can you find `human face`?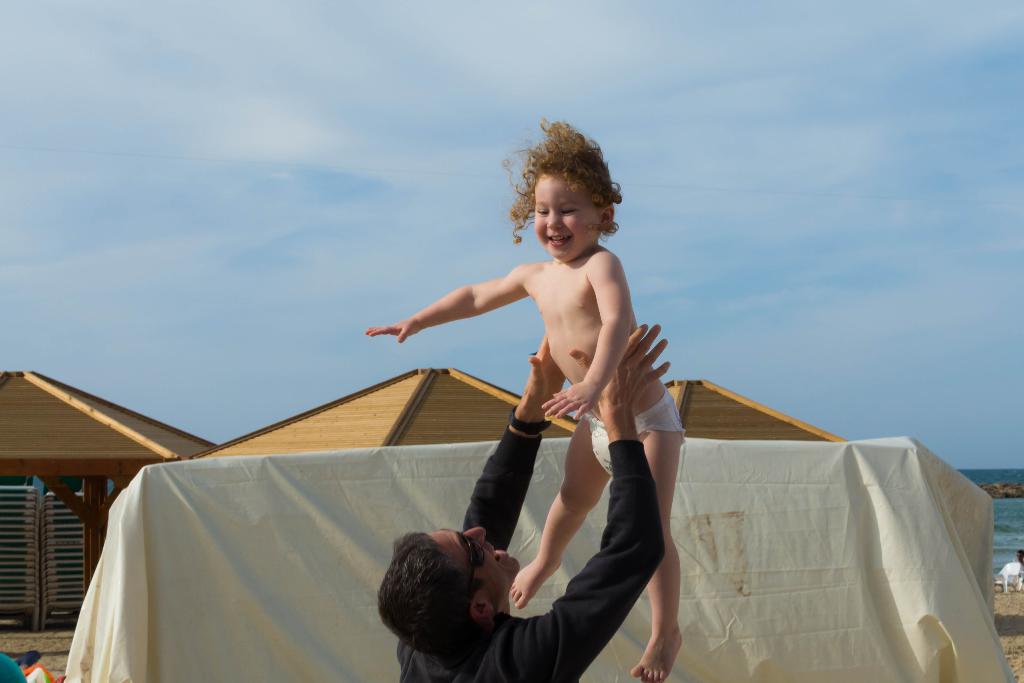
Yes, bounding box: x1=532, y1=174, x2=600, y2=263.
